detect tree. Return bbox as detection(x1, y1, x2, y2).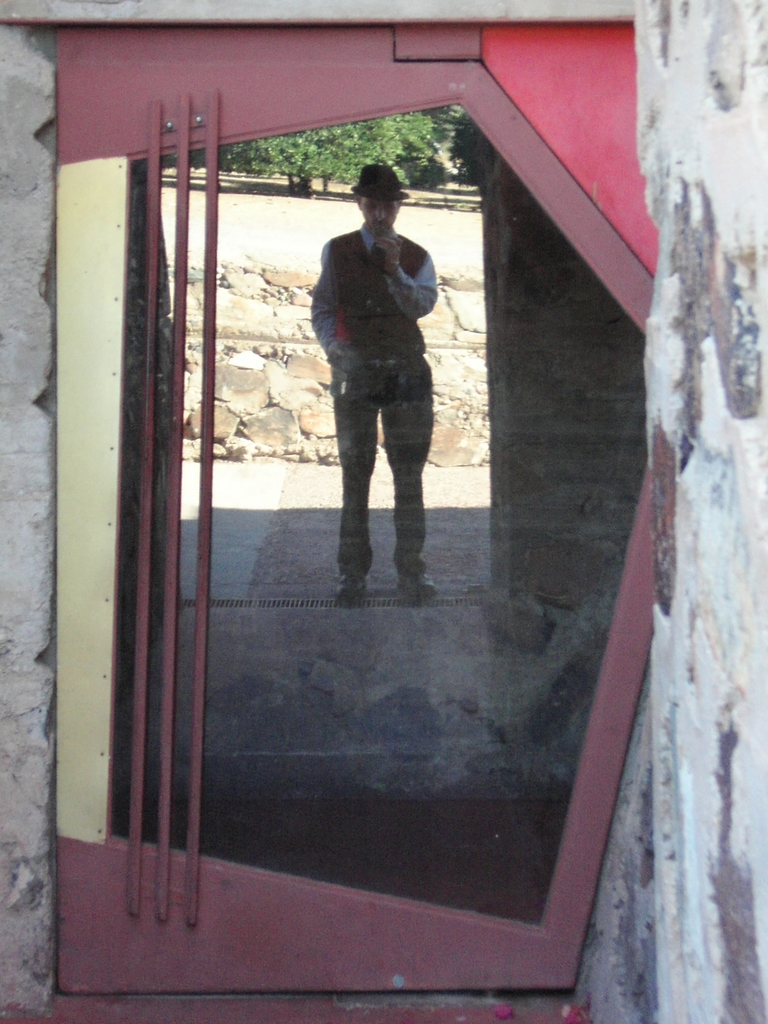
detection(198, 102, 460, 199).
